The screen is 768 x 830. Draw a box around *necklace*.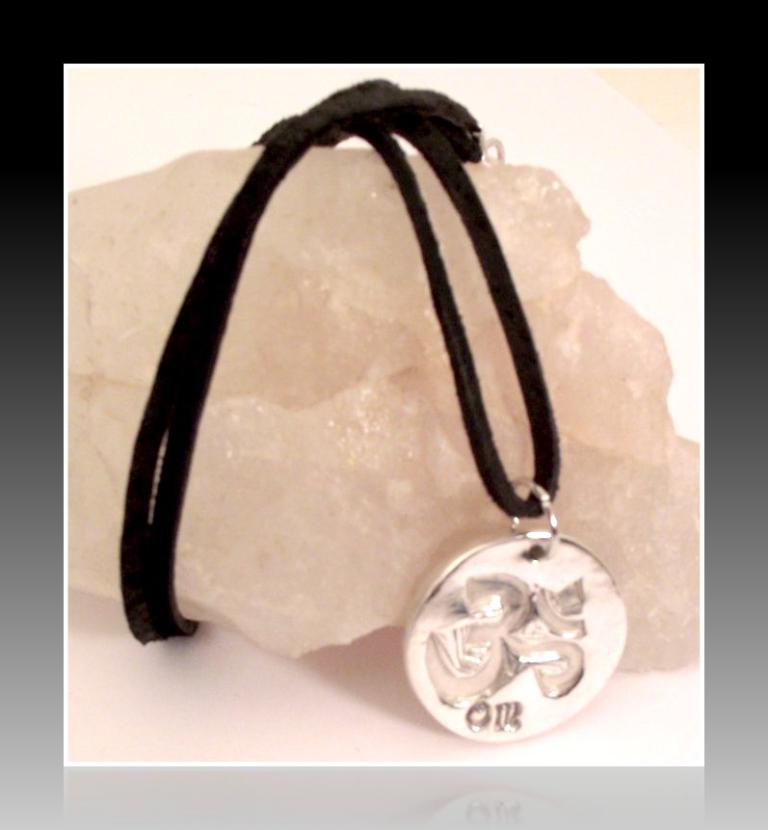
{"x1": 280, "y1": 69, "x2": 639, "y2": 731}.
